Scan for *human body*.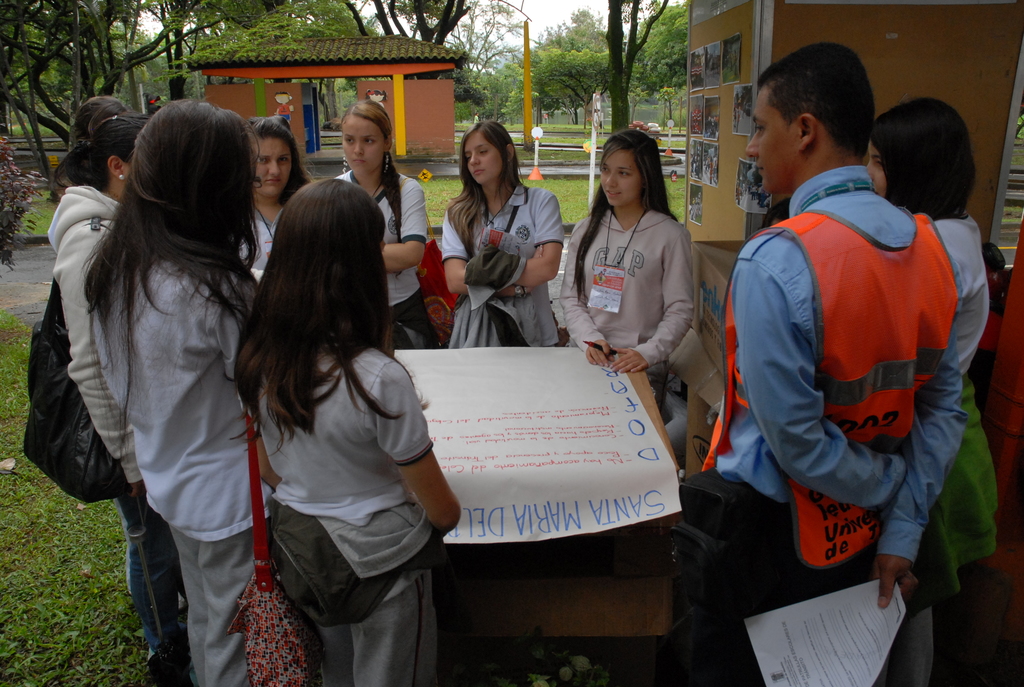
Scan result: select_region(115, 258, 260, 686).
